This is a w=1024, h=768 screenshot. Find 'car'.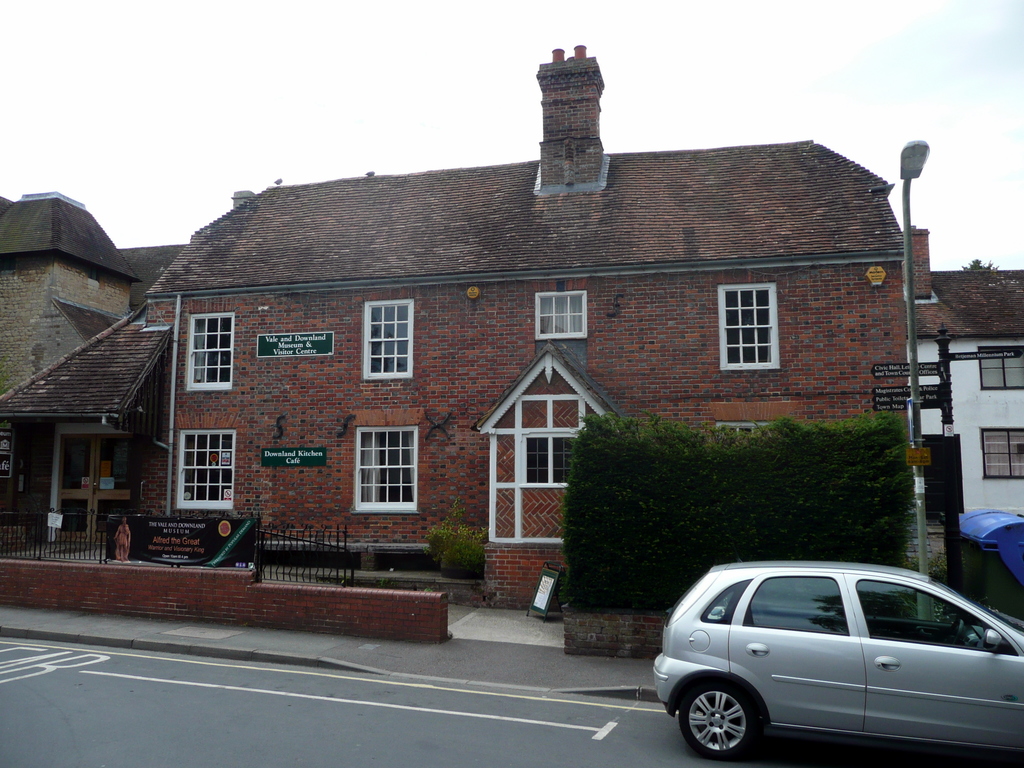
Bounding box: 648, 564, 1023, 767.
